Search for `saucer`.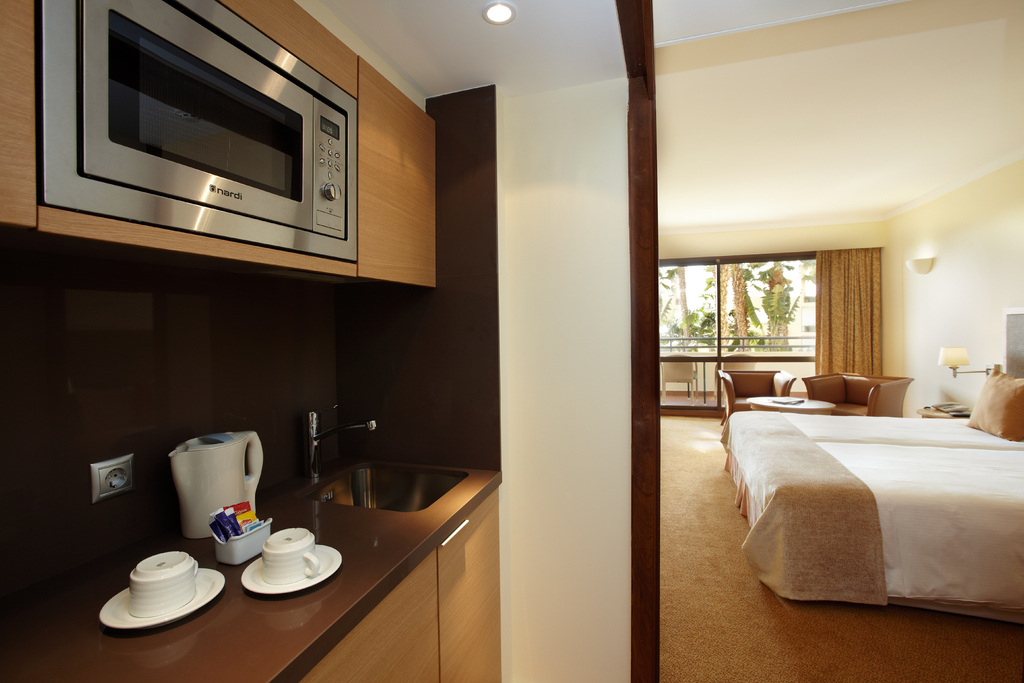
Found at bbox(97, 557, 229, 631).
